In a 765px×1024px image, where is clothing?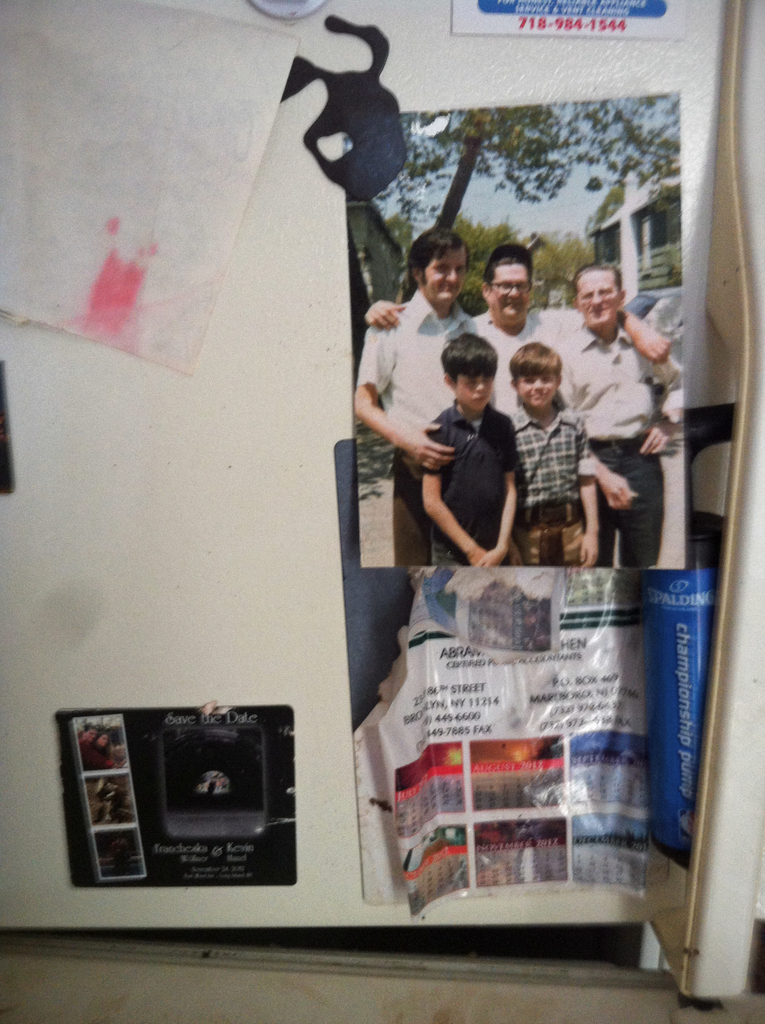
Rect(467, 312, 592, 407).
